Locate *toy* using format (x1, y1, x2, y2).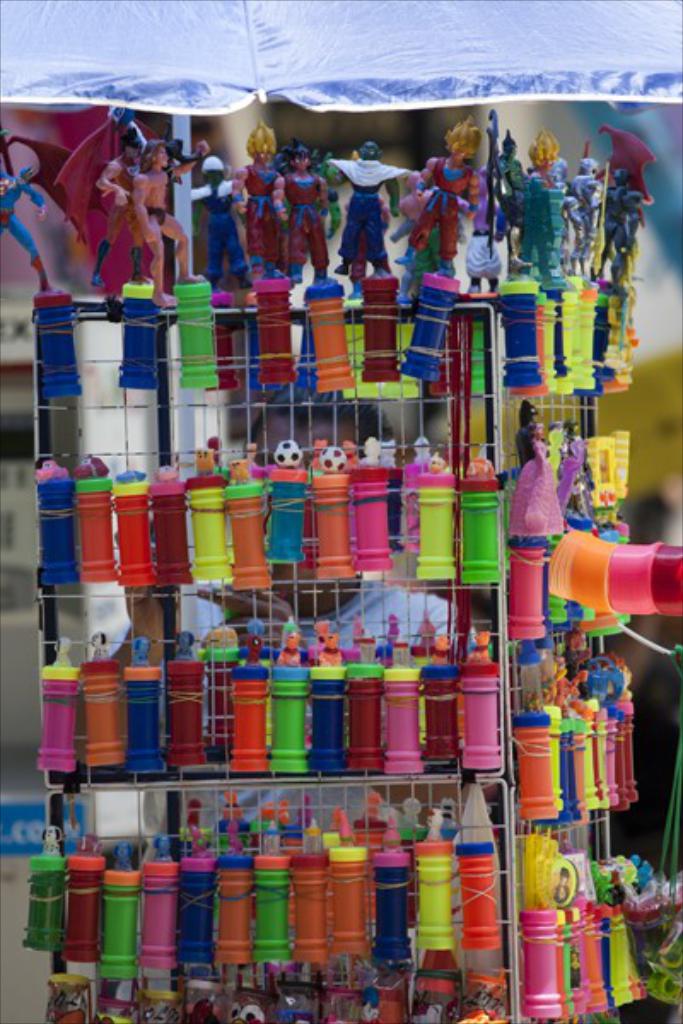
(227, 628, 275, 778).
